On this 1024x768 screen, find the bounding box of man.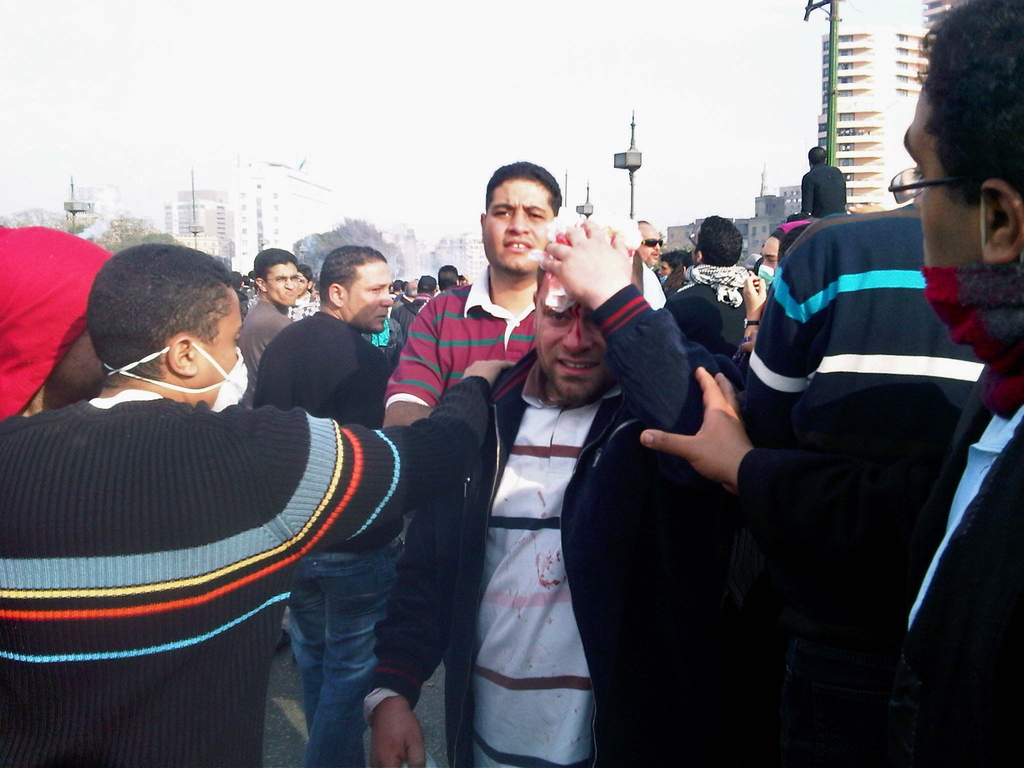
Bounding box: x1=364 y1=220 x2=742 y2=767.
